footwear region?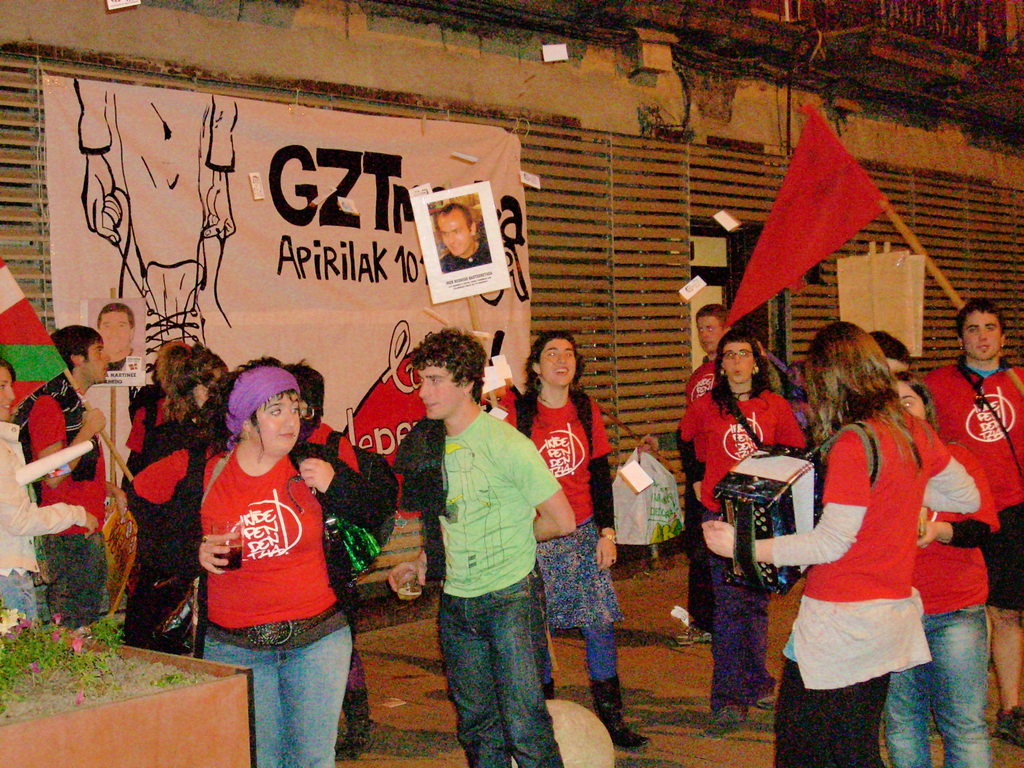
[left=991, top=707, right=1023, bottom=750]
